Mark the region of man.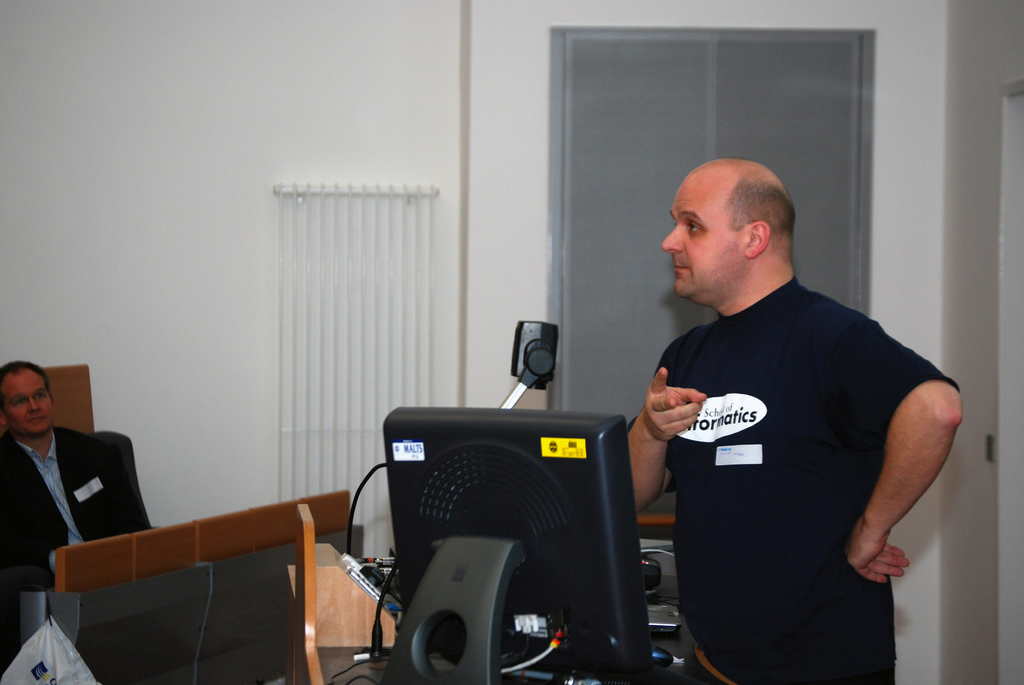
Region: detection(0, 355, 154, 594).
